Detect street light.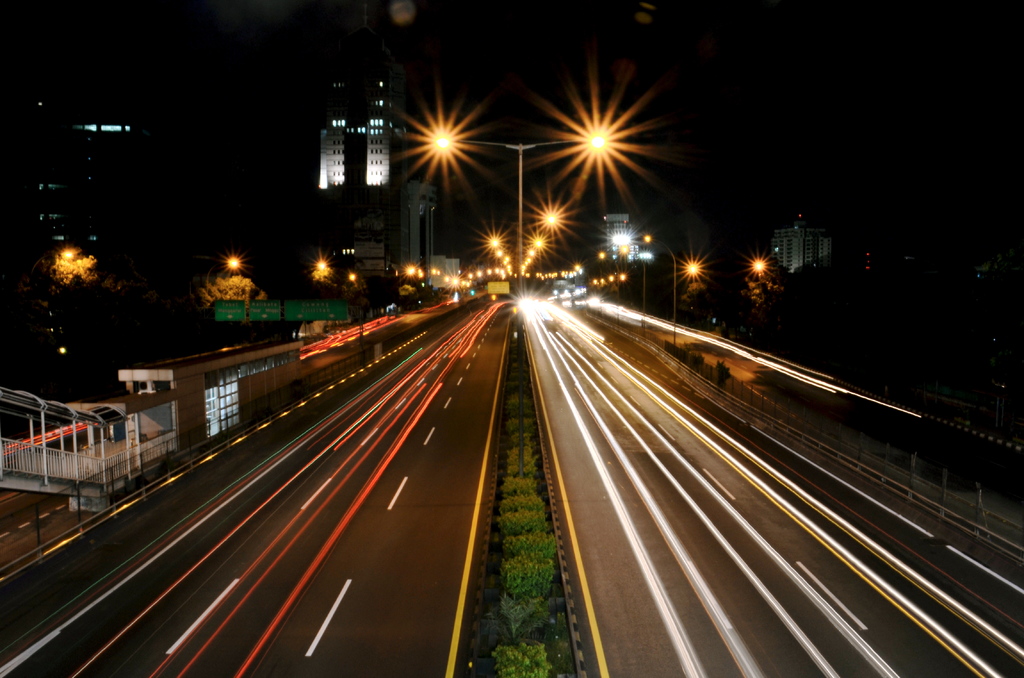
Detected at [x1=641, y1=234, x2=675, y2=341].
